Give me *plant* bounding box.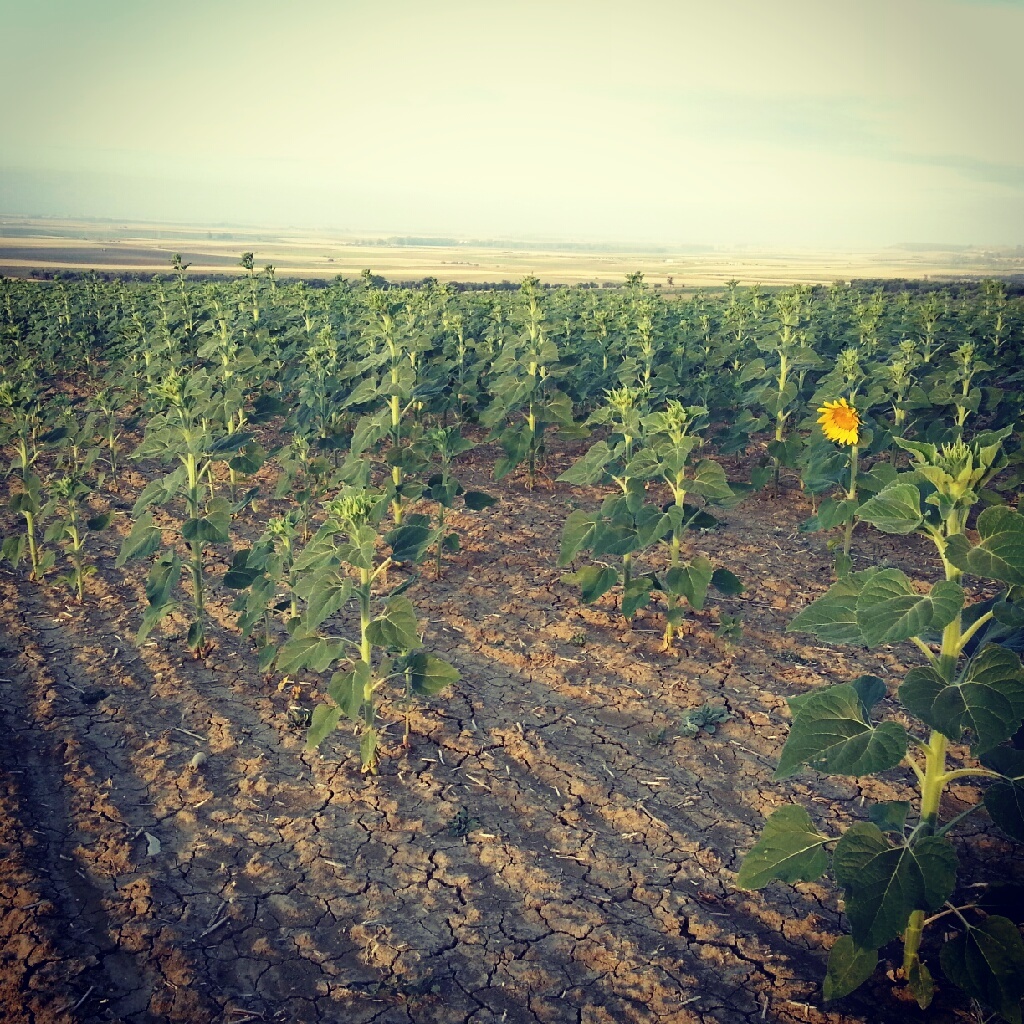
x1=3, y1=422, x2=62, y2=595.
